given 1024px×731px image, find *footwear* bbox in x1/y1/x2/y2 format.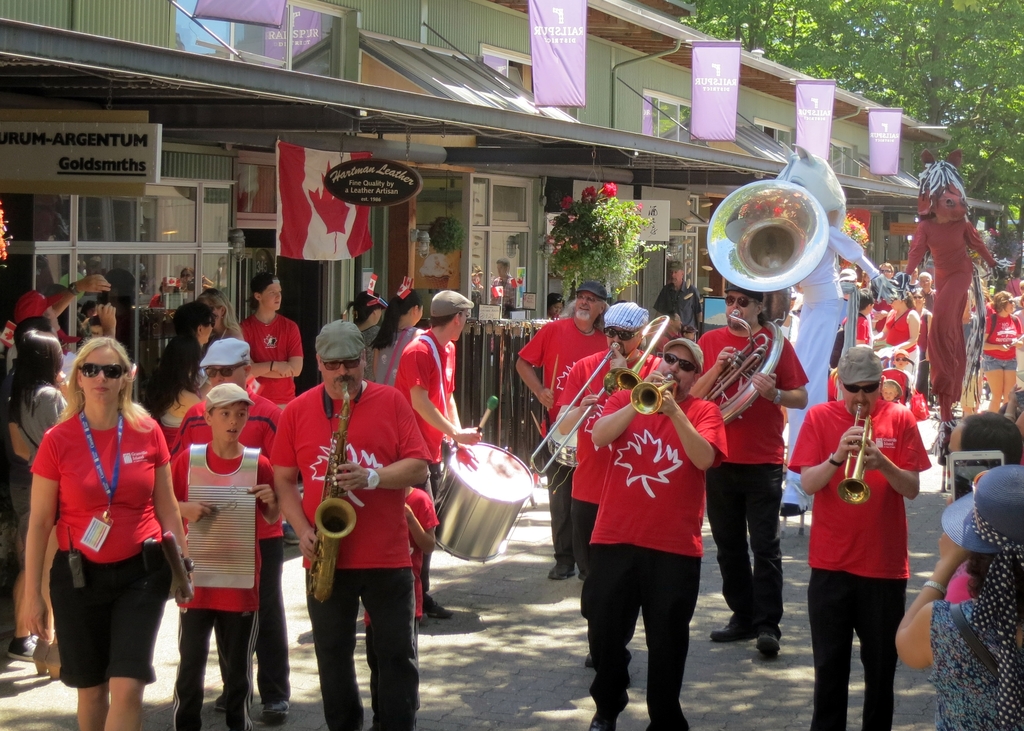
285/521/301/549.
